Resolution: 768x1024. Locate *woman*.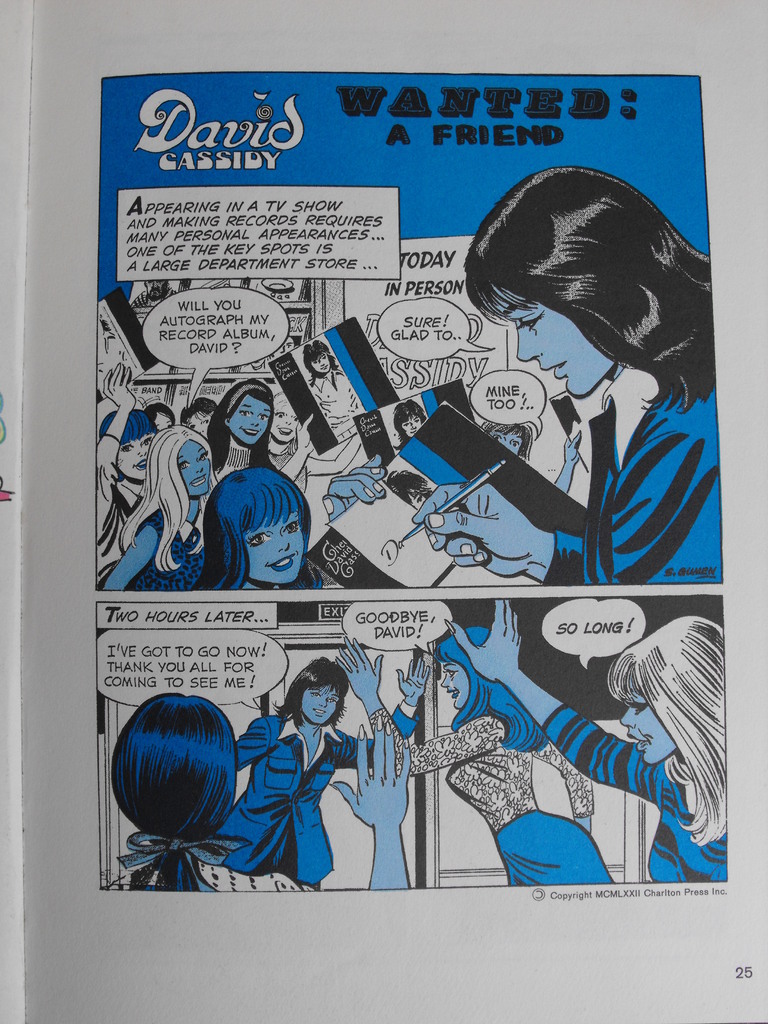
(486,420,583,495).
